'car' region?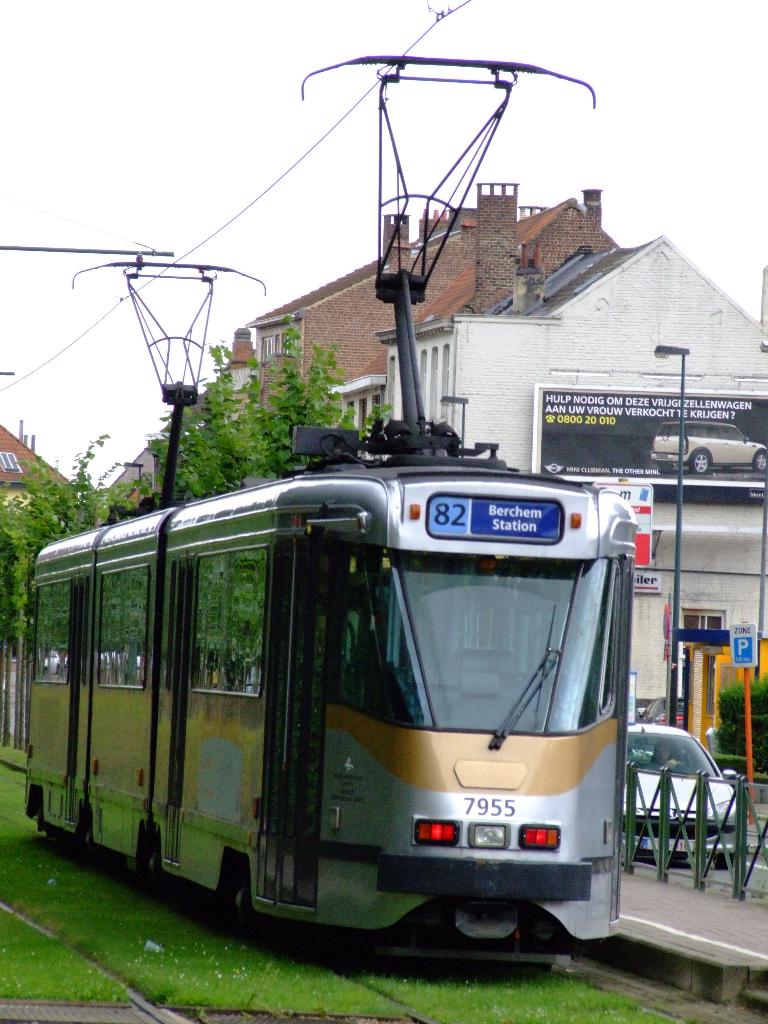
(627, 723, 739, 868)
